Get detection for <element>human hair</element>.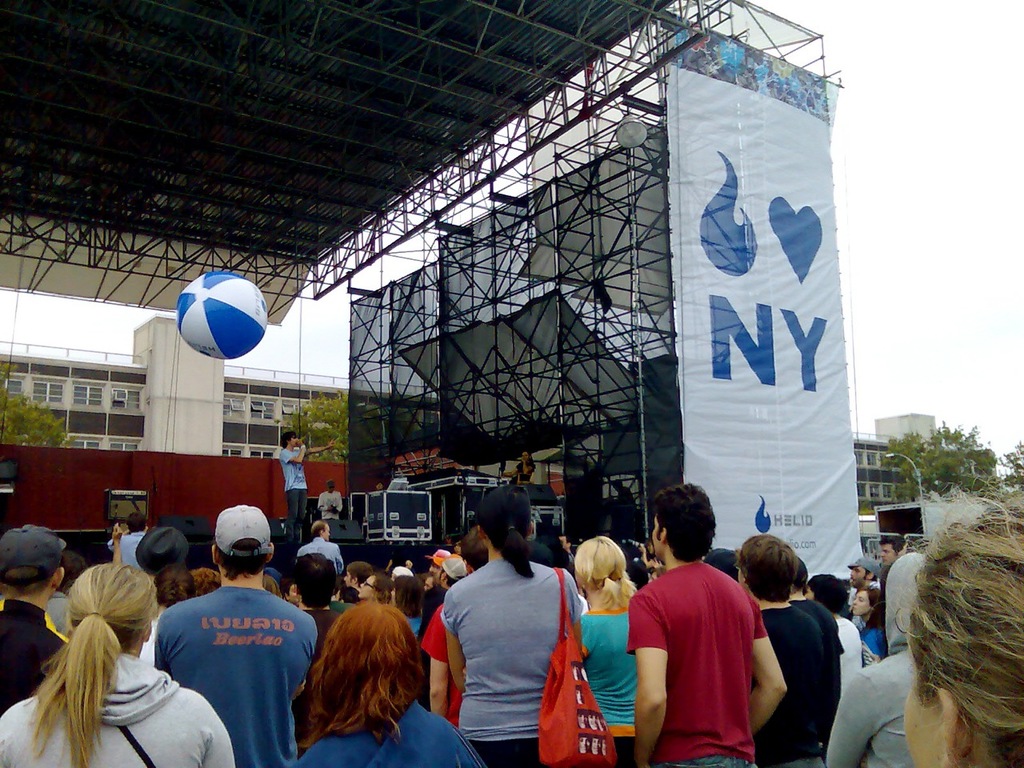
Detection: {"x1": 292, "y1": 554, "x2": 336, "y2": 606}.
